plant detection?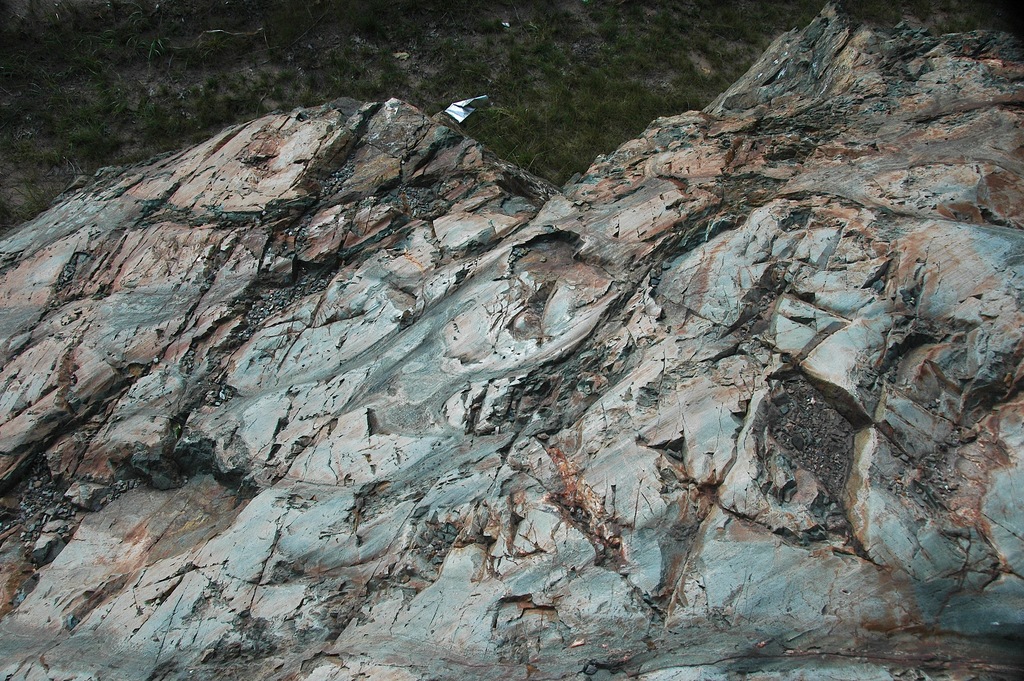
bbox=[4, 174, 48, 227]
